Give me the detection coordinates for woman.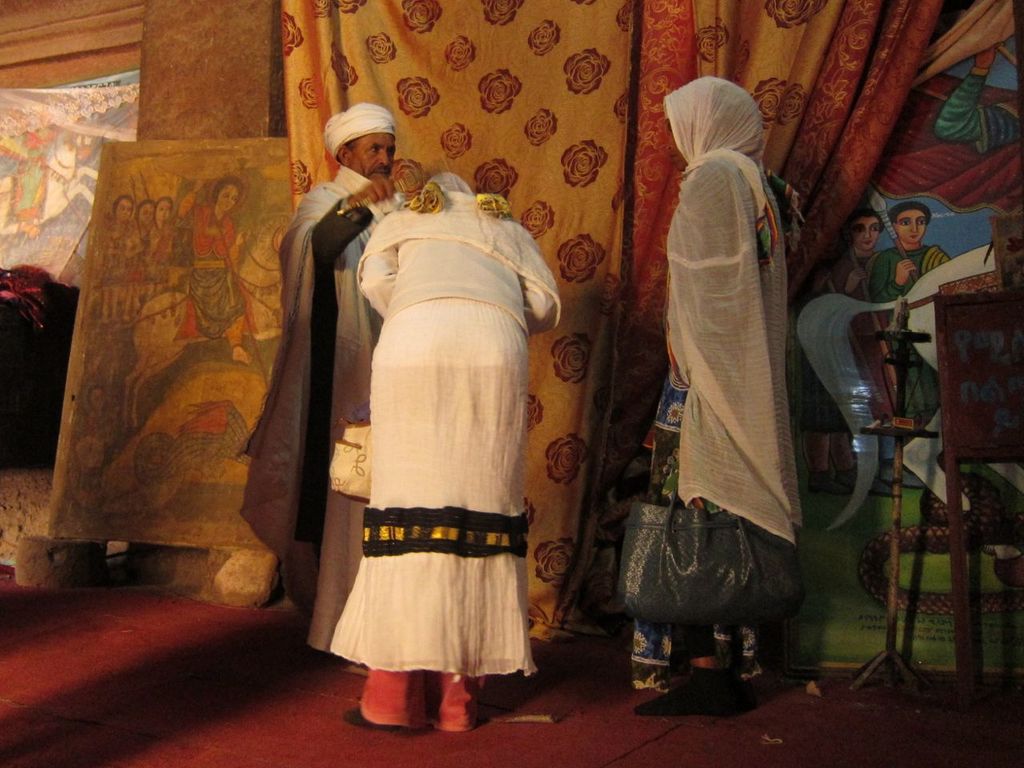
box=[612, 74, 814, 710].
